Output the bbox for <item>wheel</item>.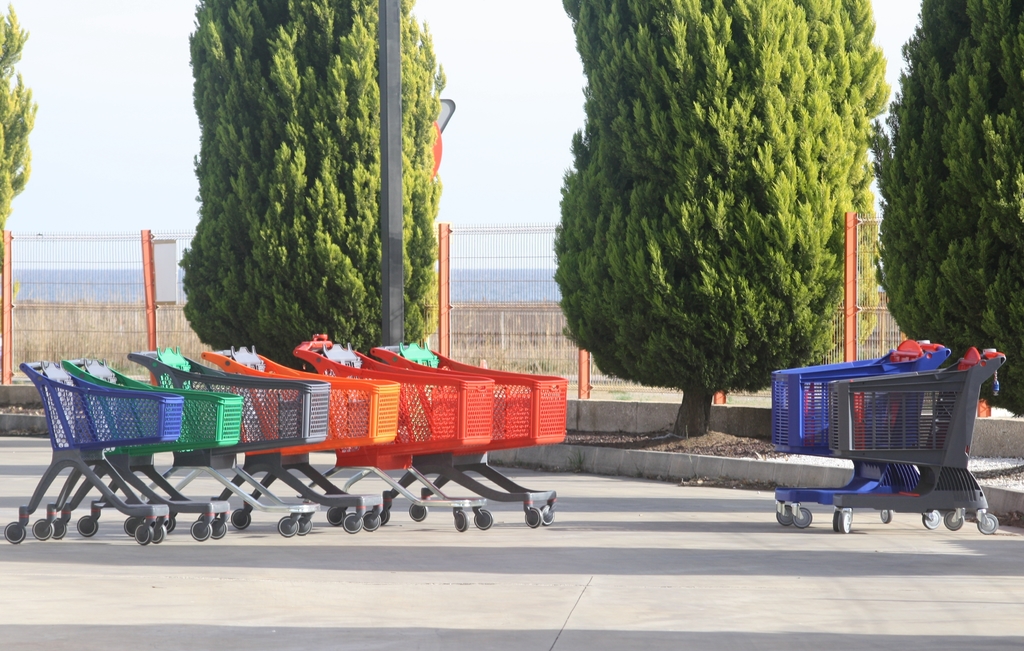
box(456, 513, 467, 534).
